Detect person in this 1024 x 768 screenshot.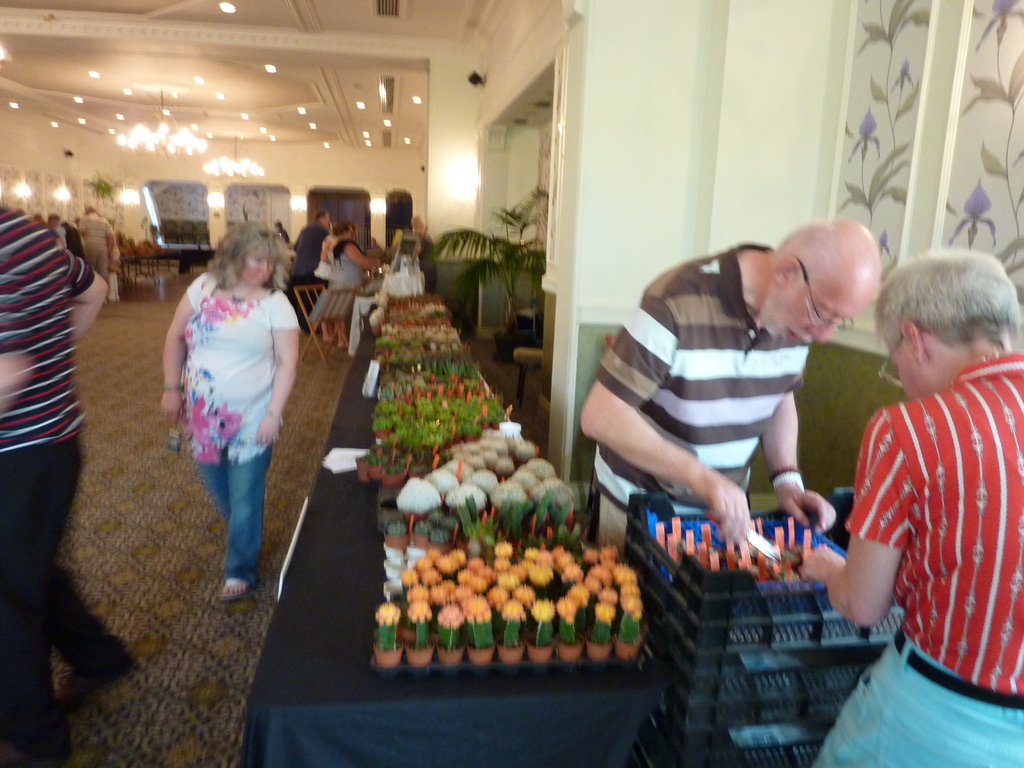
Detection: box(583, 222, 879, 543).
